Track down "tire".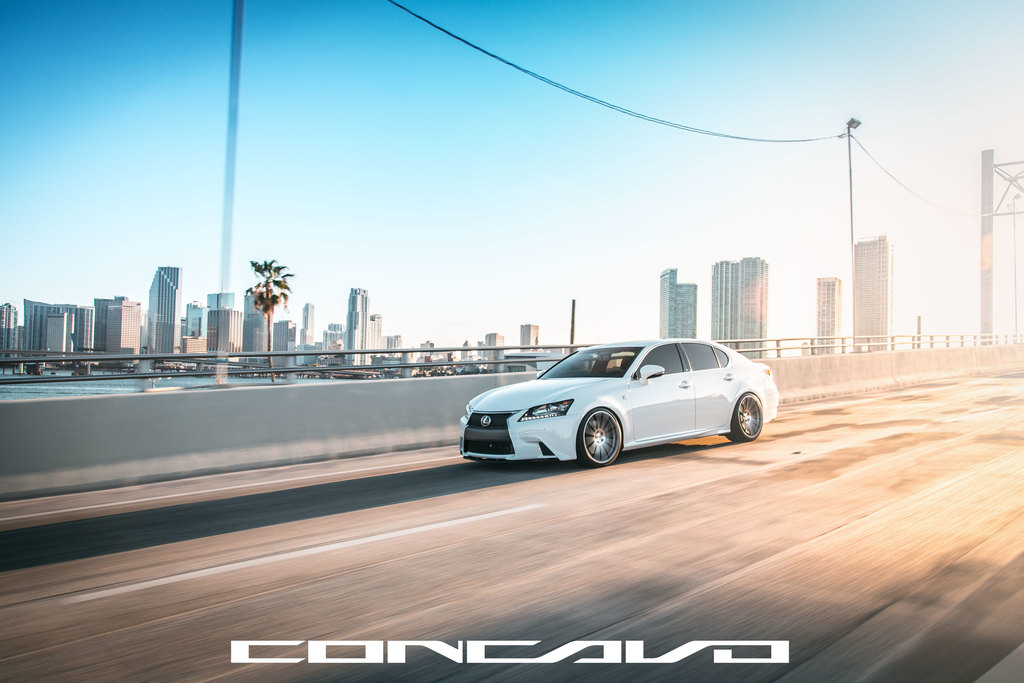
Tracked to <box>577,407,626,462</box>.
